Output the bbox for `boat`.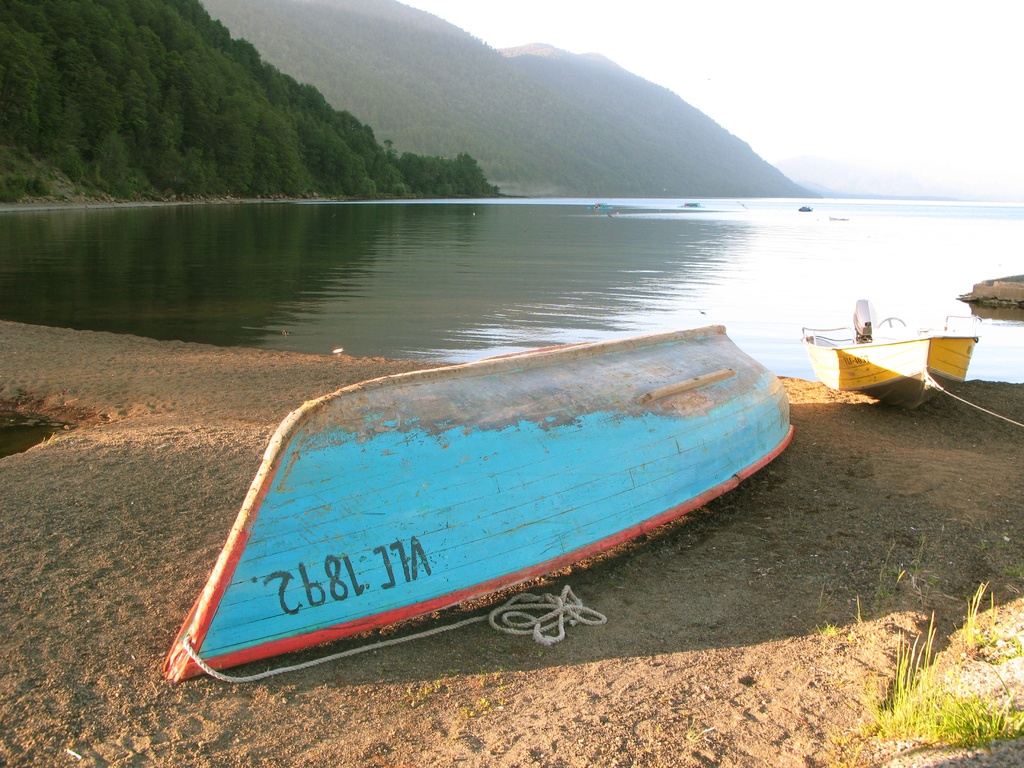
rect(205, 301, 792, 695).
